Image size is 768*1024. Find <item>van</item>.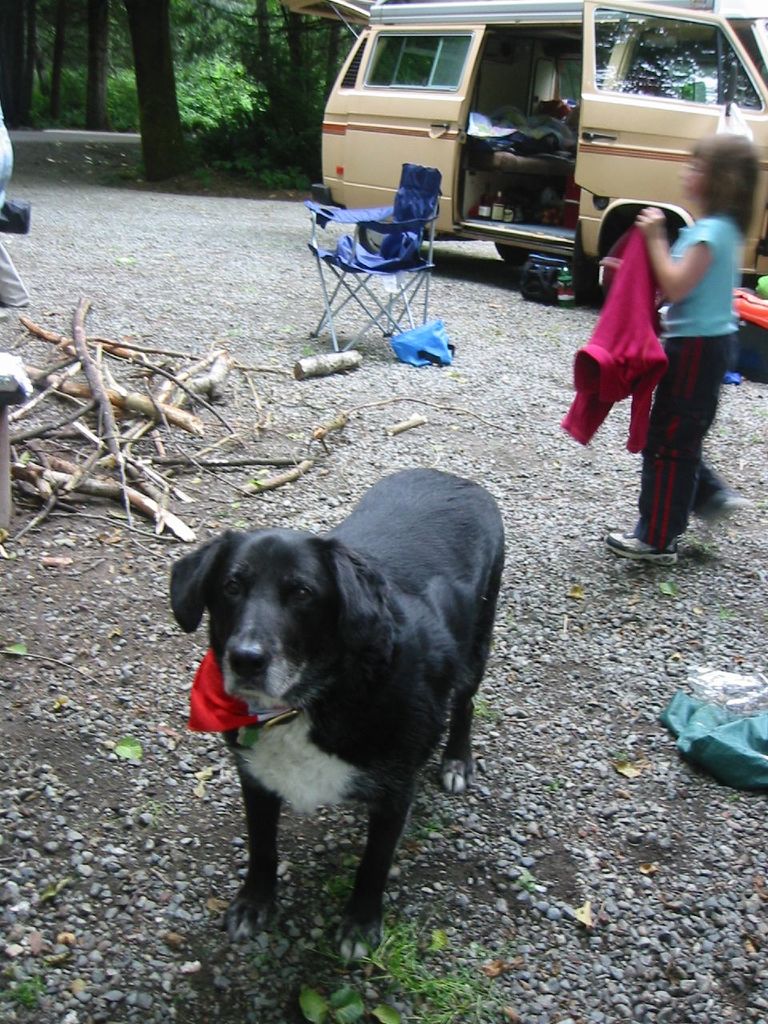
<box>284,0,767,308</box>.
